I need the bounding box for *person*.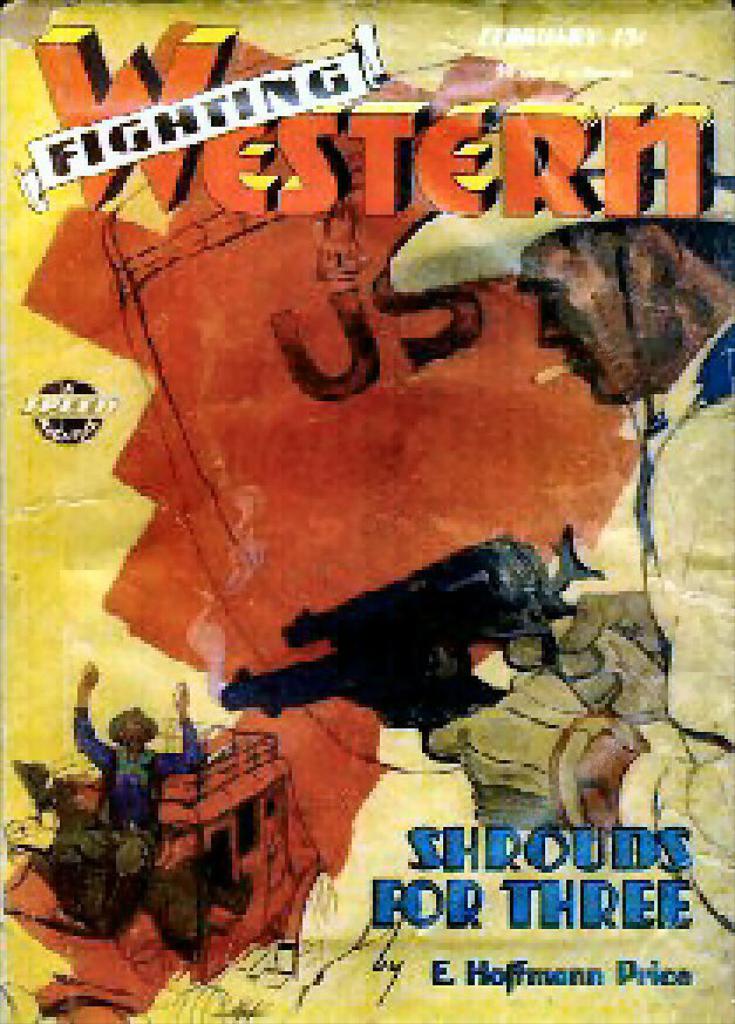
Here it is: <bbox>288, 83, 730, 1020</bbox>.
